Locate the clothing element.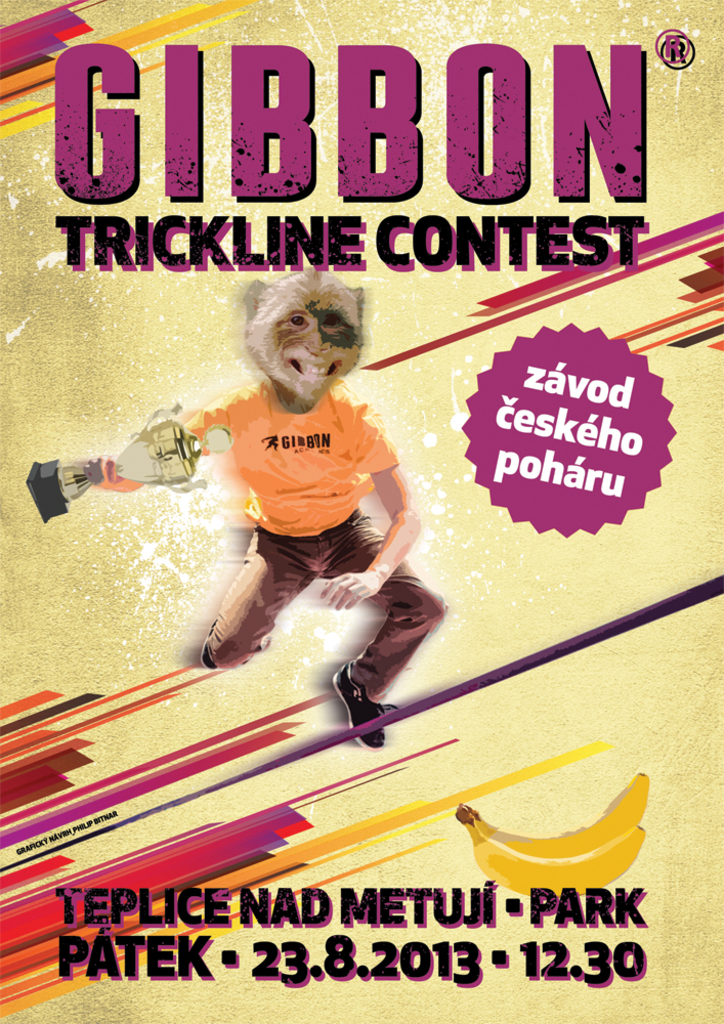
Element bbox: (116, 346, 426, 678).
